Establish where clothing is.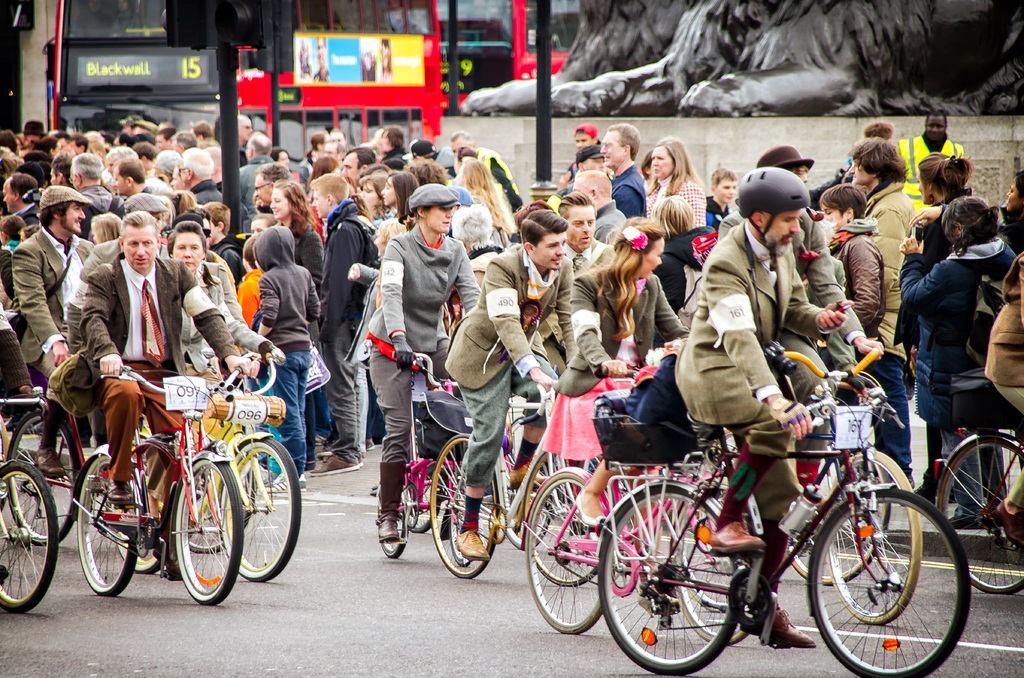
Established at 148, 262, 268, 494.
